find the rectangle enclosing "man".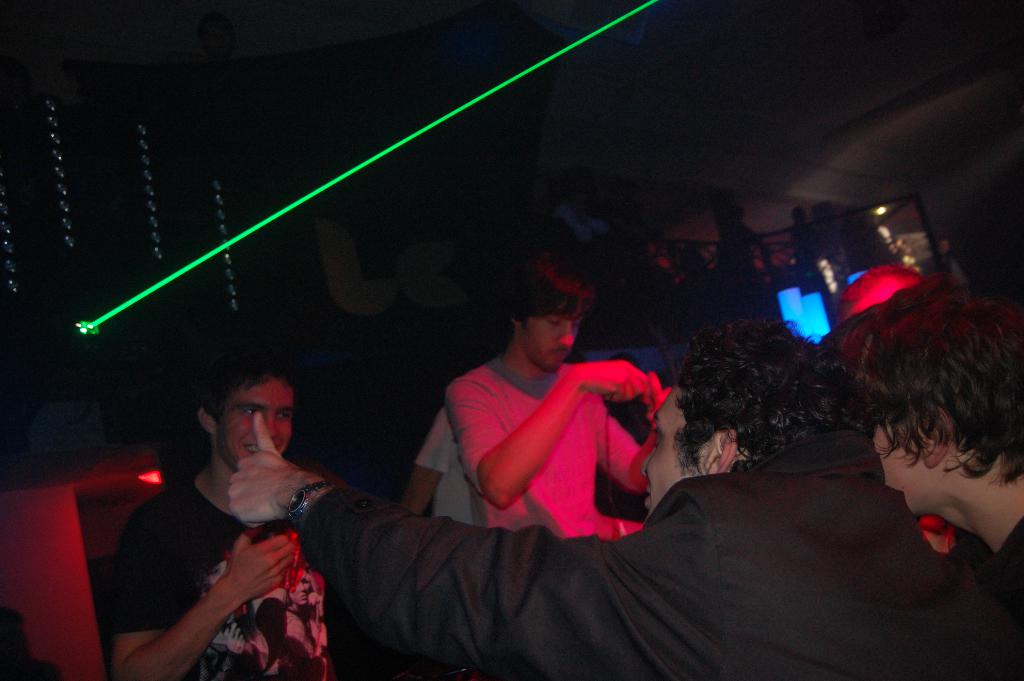
[left=441, top=276, right=685, bottom=537].
